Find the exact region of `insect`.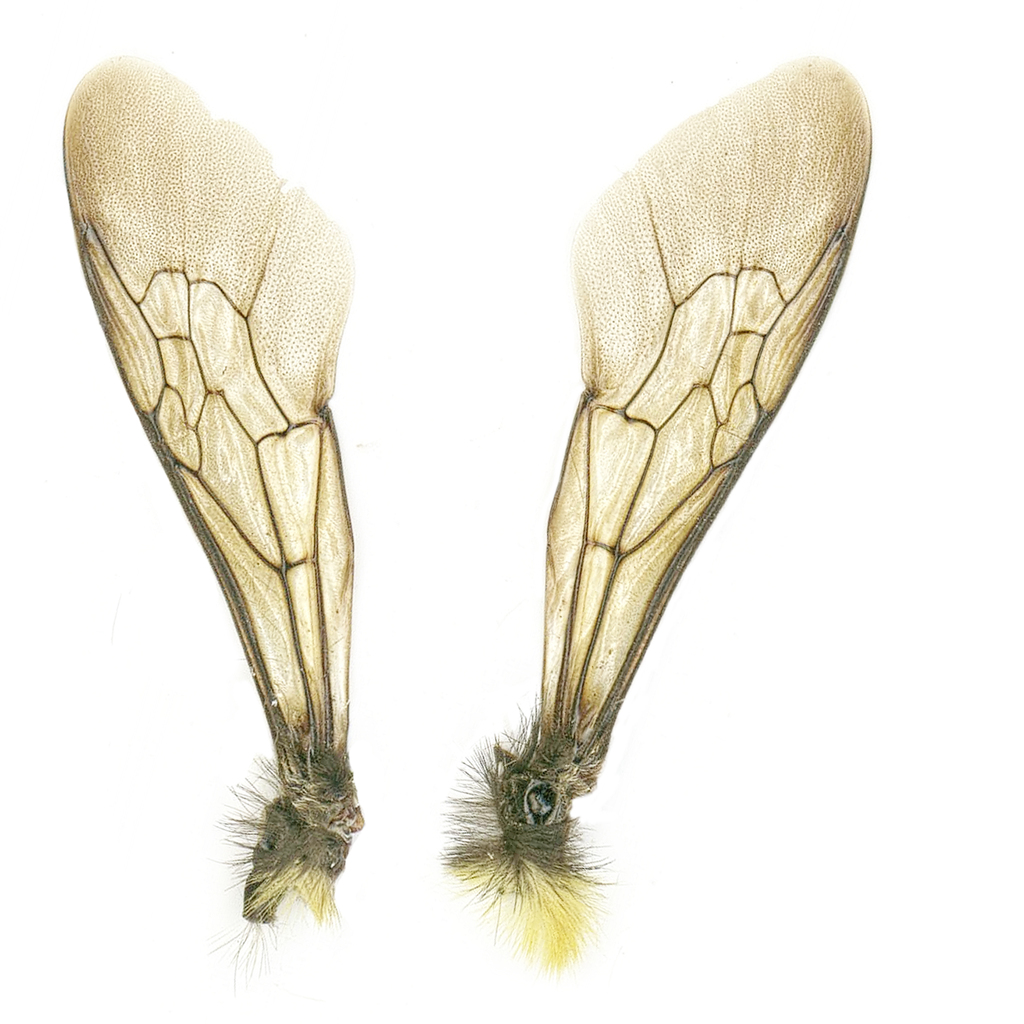
Exact region: detection(438, 51, 874, 964).
